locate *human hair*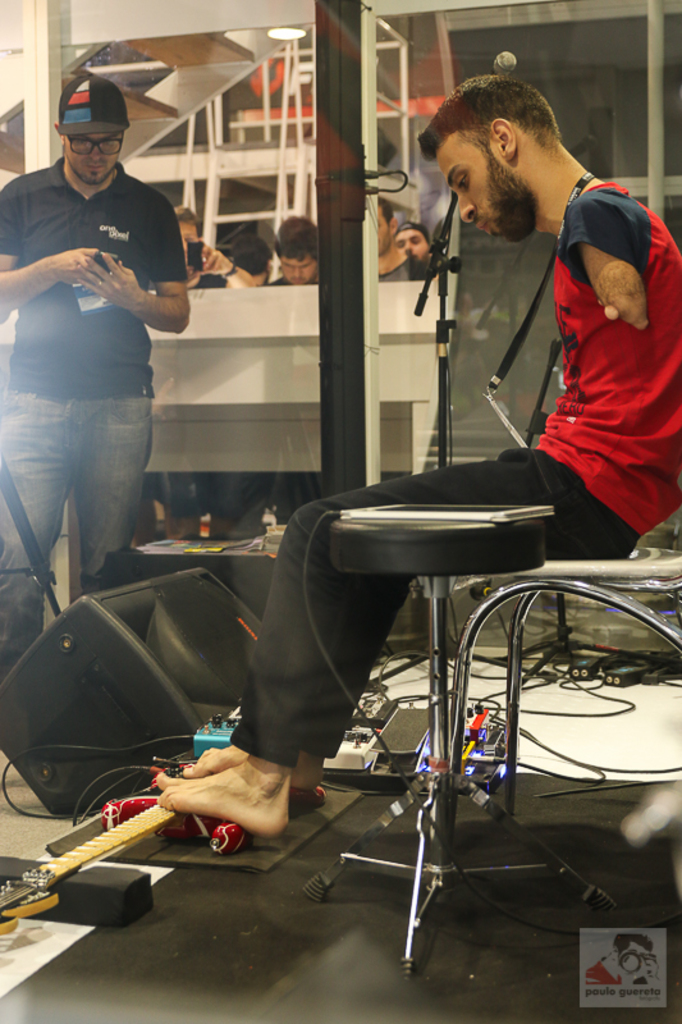
pyautogui.locateOnScreen(417, 70, 562, 148)
